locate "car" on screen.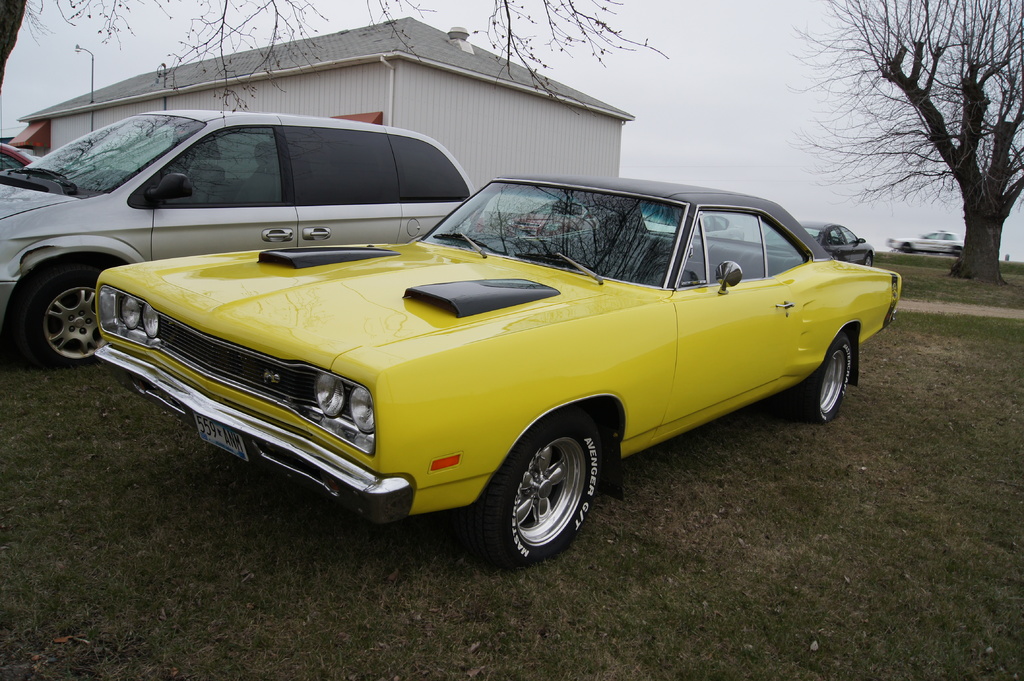
On screen at select_region(0, 107, 482, 367).
